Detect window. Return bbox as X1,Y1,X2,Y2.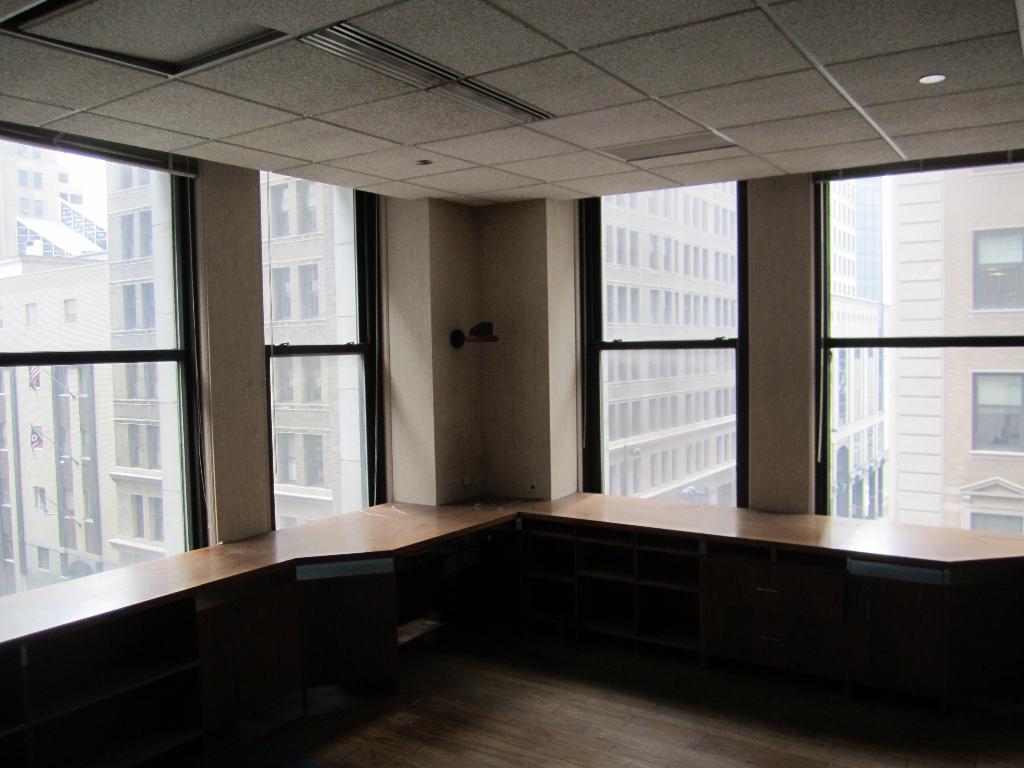
971,374,1023,458.
